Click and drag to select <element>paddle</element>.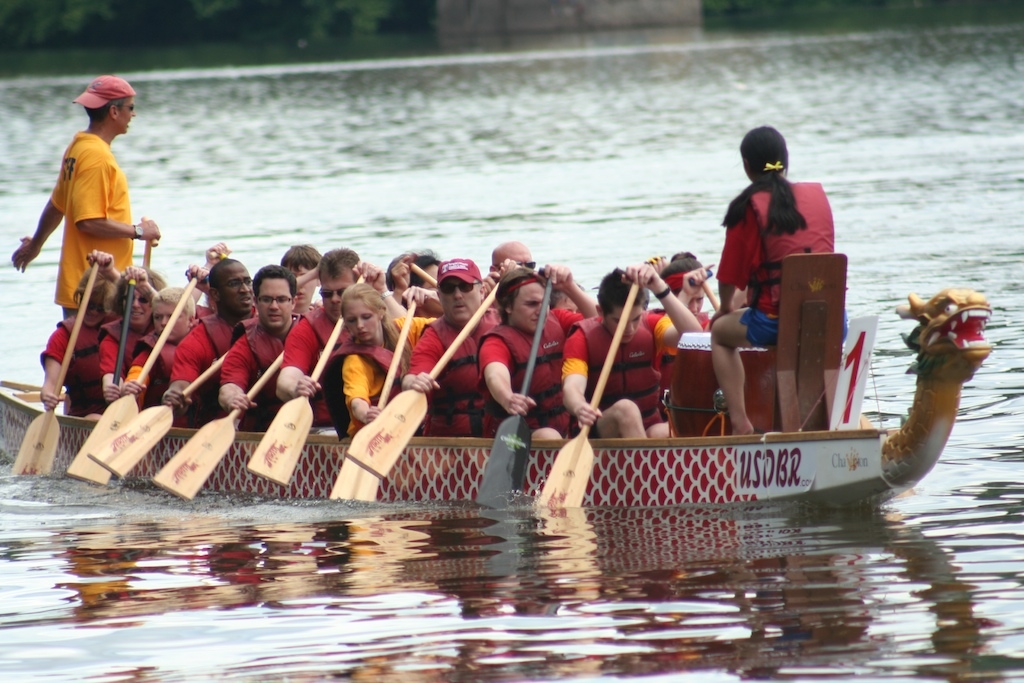
Selection: box(13, 252, 99, 477).
